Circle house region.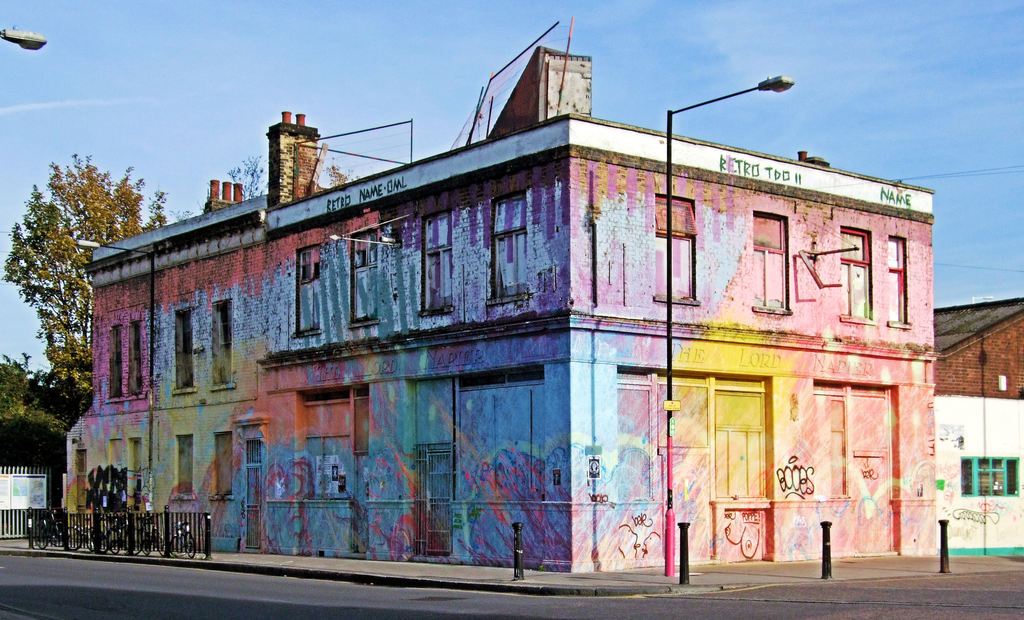
Region: [x1=66, y1=47, x2=941, y2=578].
